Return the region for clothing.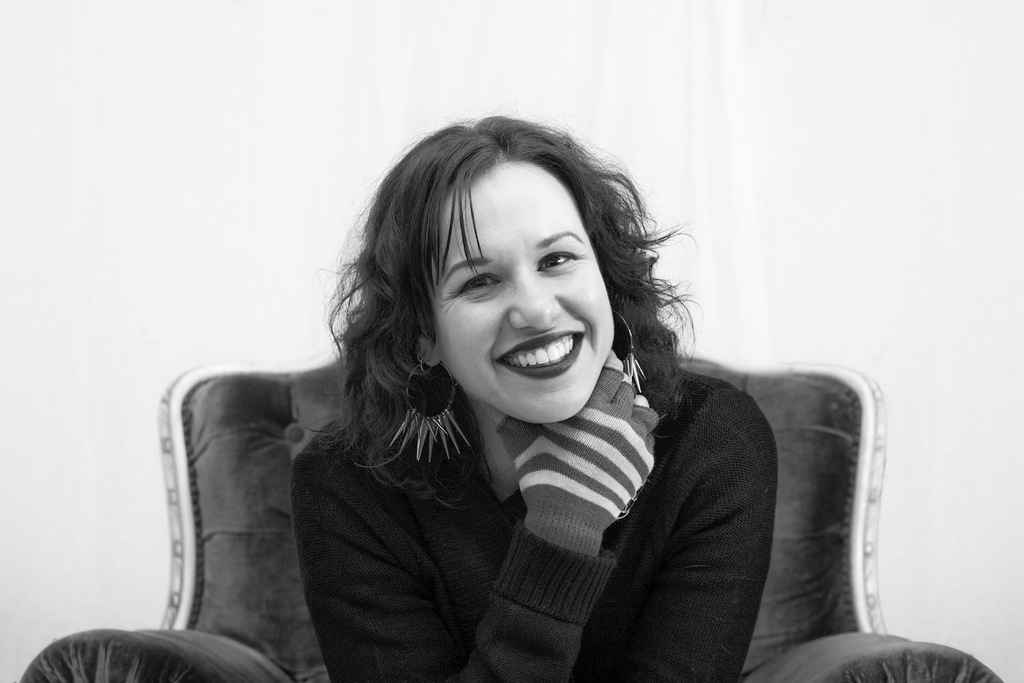
detection(288, 379, 775, 682).
